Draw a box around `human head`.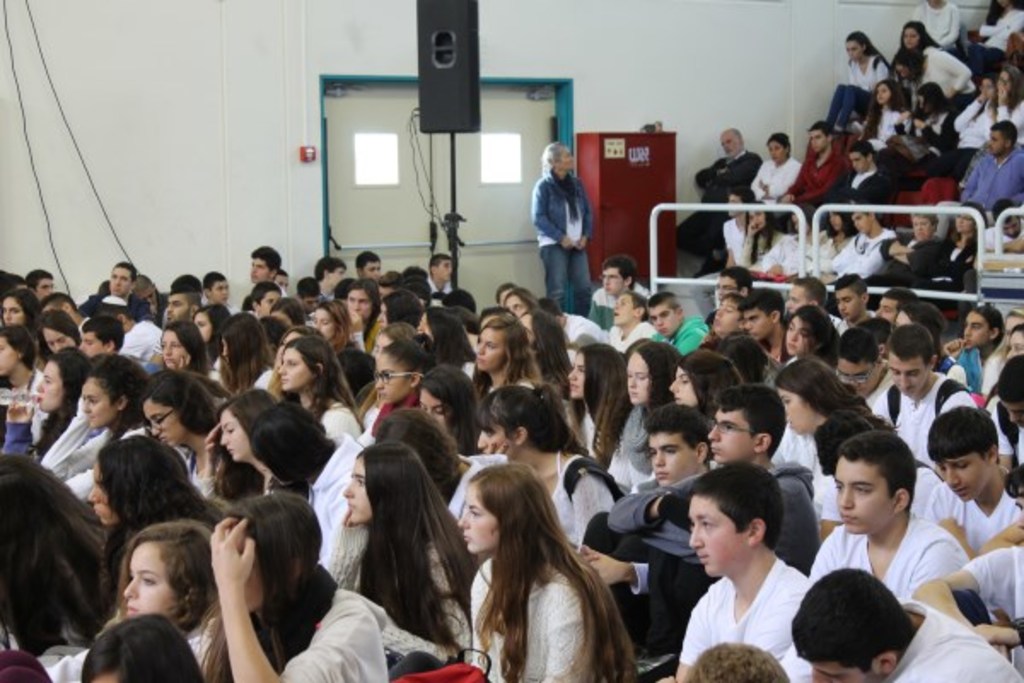
left=1002, top=461, right=1022, bottom=536.
